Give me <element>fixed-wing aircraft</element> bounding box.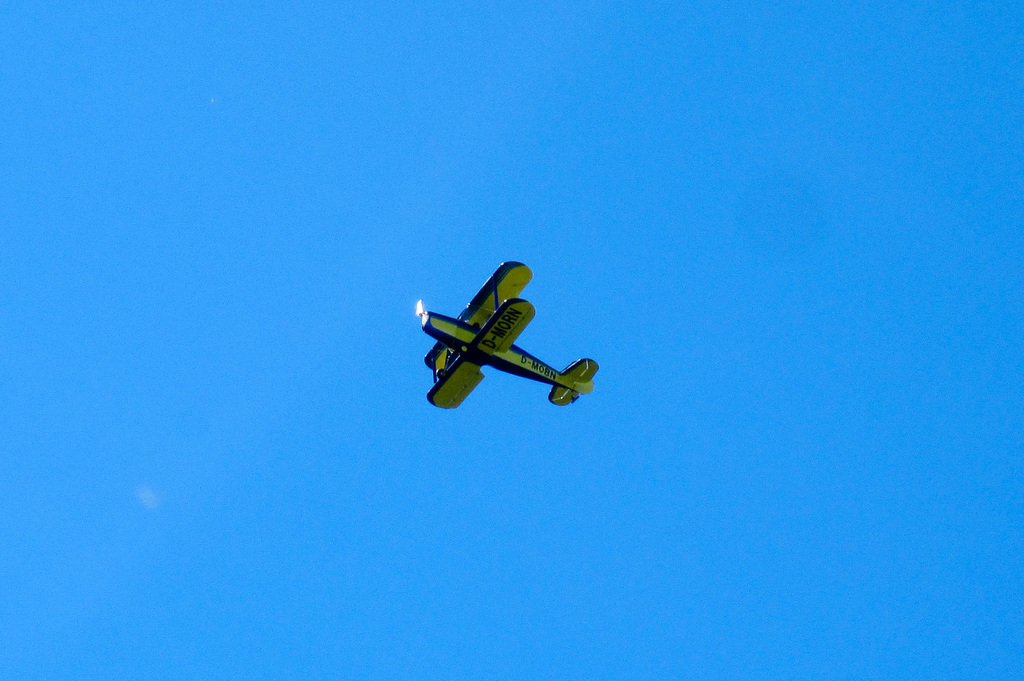
box(415, 259, 596, 406).
